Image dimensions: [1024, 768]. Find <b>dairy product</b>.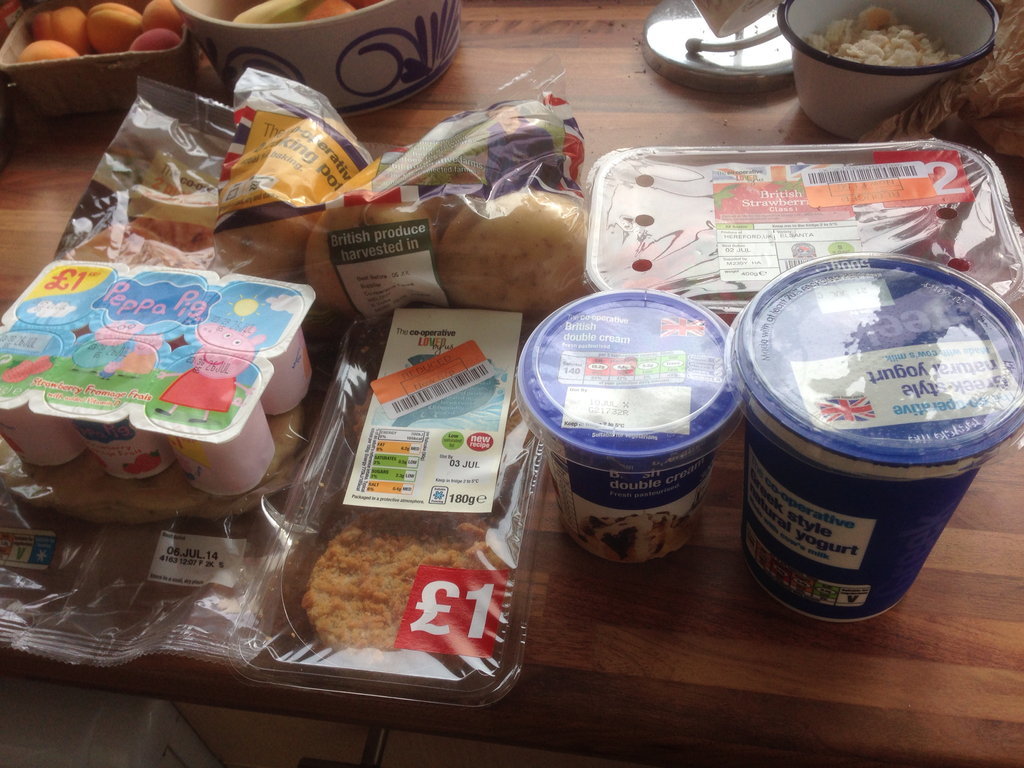
bbox=[178, 396, 273, 507].
